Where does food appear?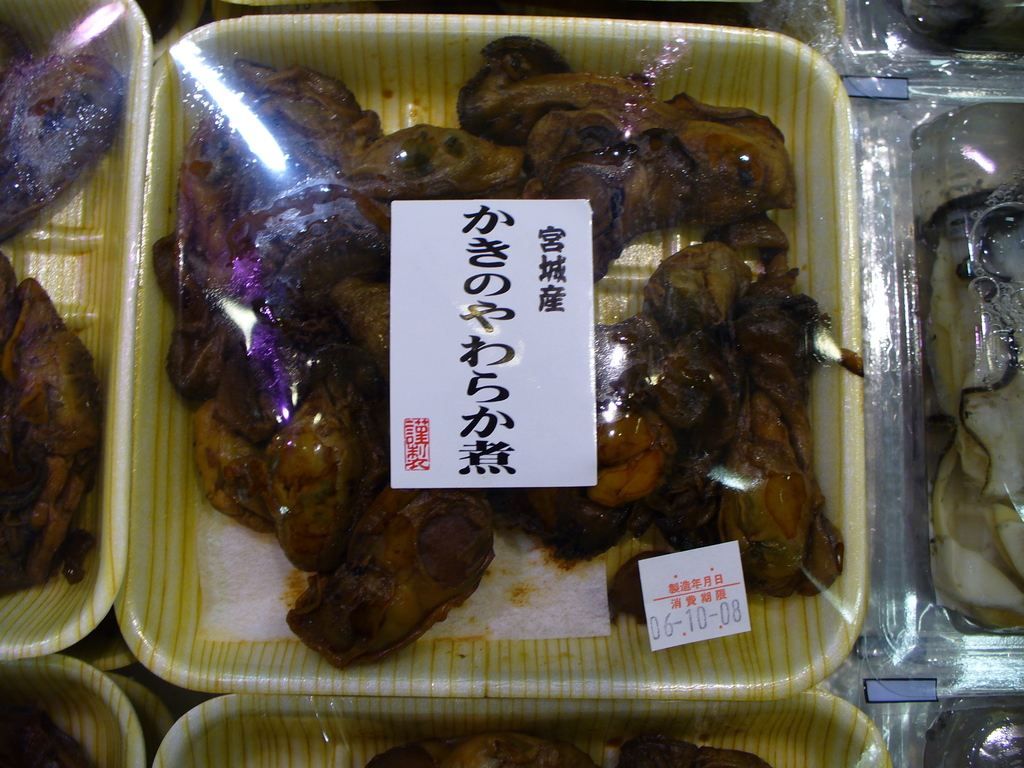
Appears at 365/732/772/767.
